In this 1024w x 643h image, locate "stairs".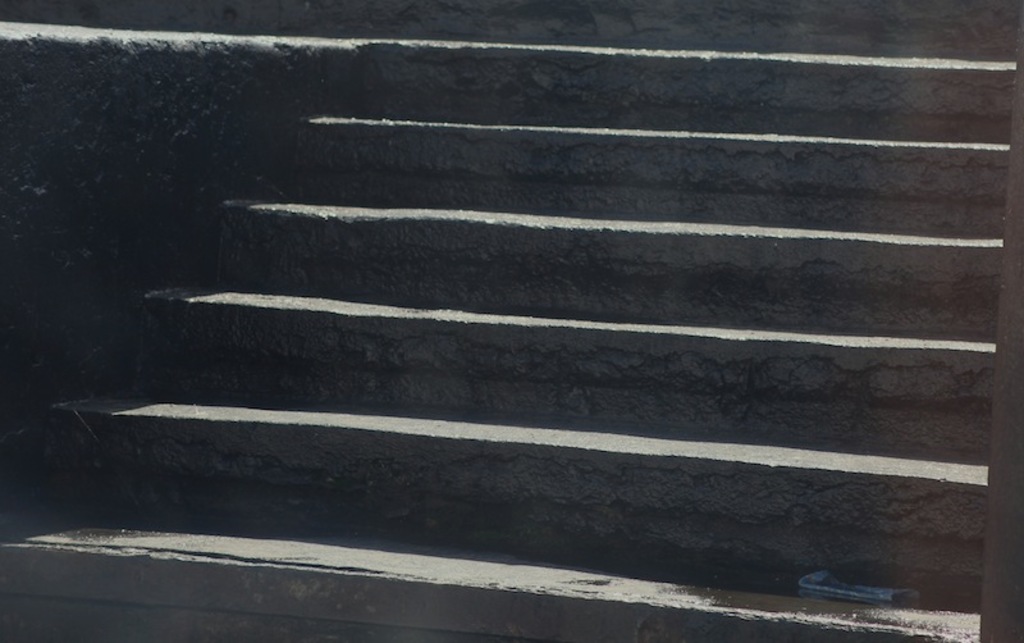
Bounding box: (0,0,1023,642).
